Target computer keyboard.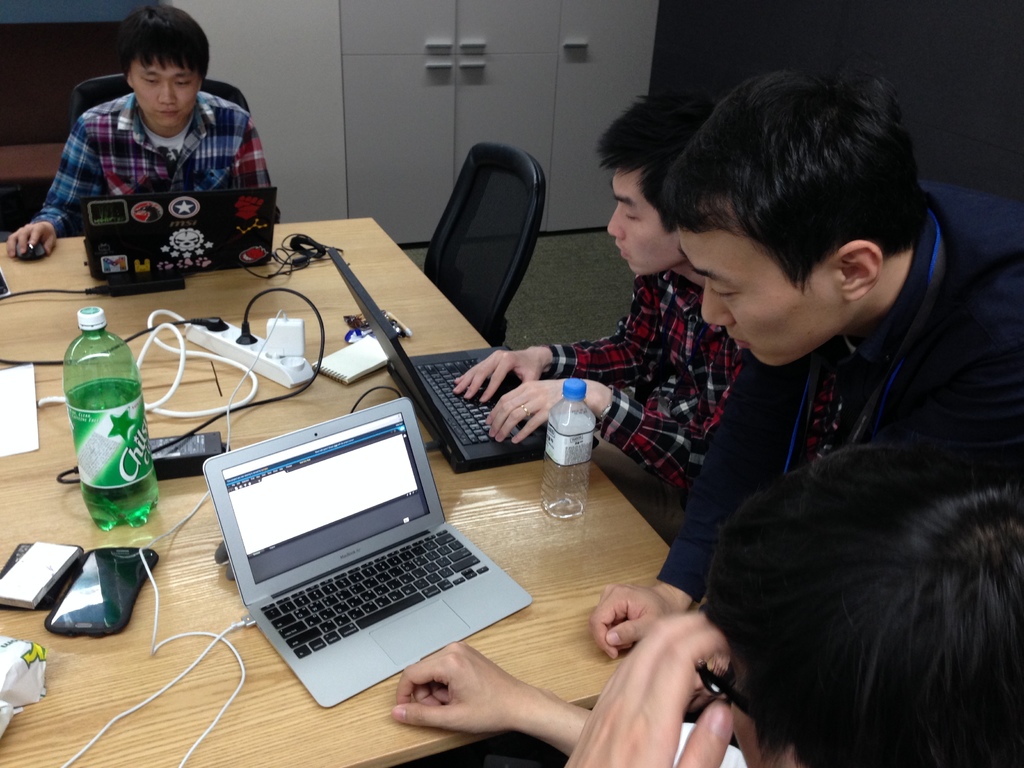
Target region: Rect(257, 527, 490, 659).
